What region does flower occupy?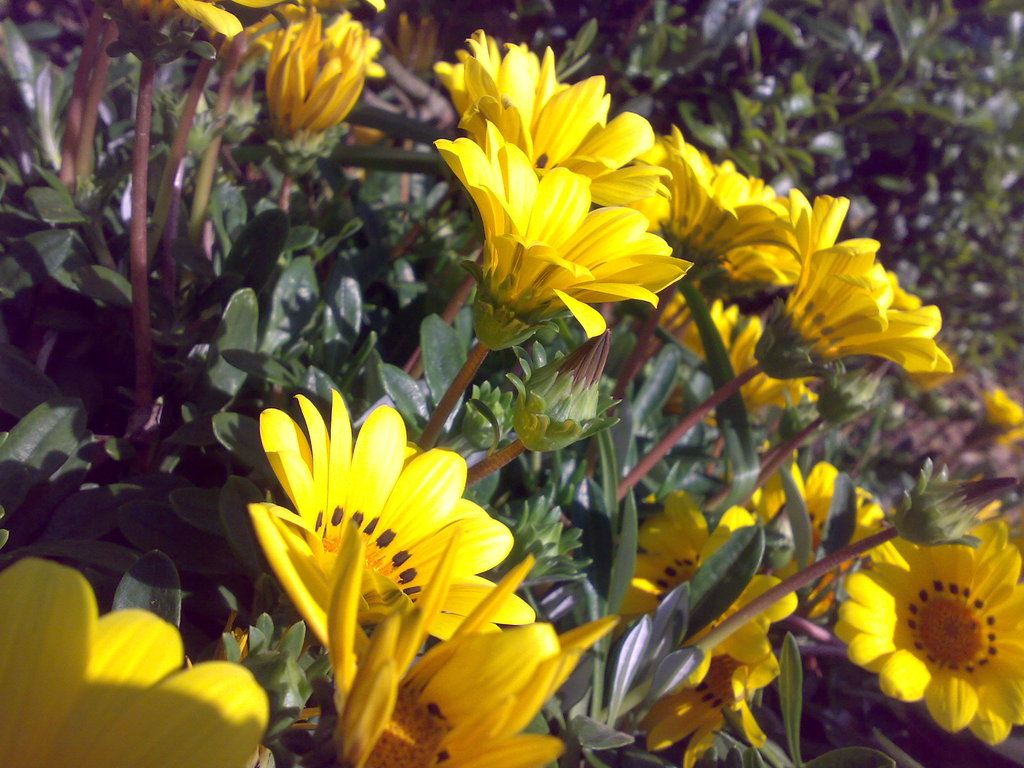
box=[636, 635, 806, 767].
